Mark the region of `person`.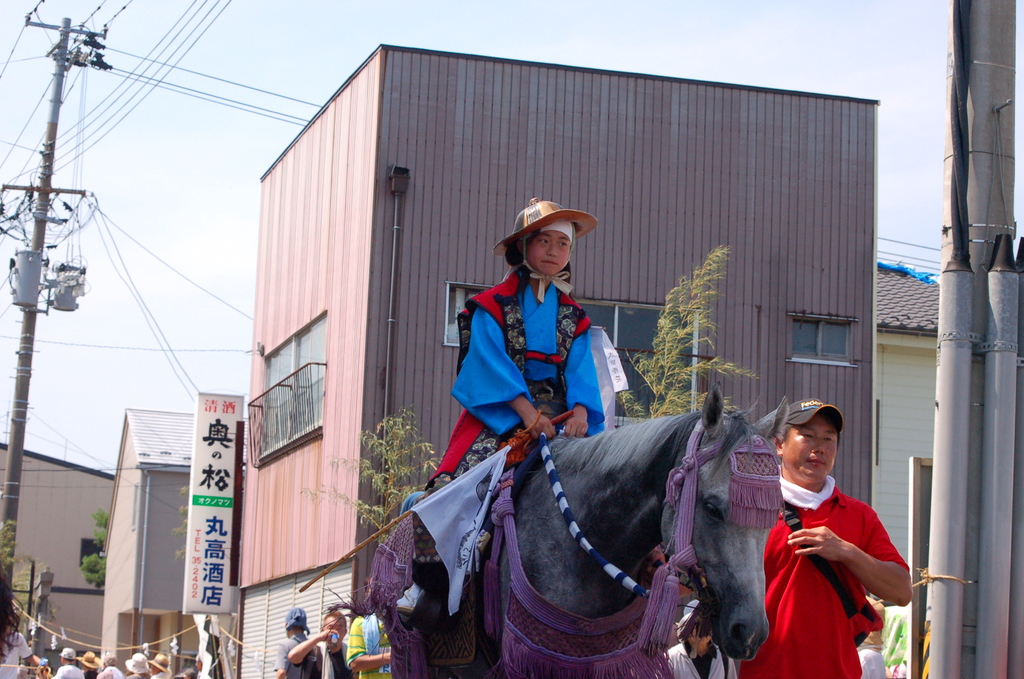
Region: <box>346,605,397,678</box>.
